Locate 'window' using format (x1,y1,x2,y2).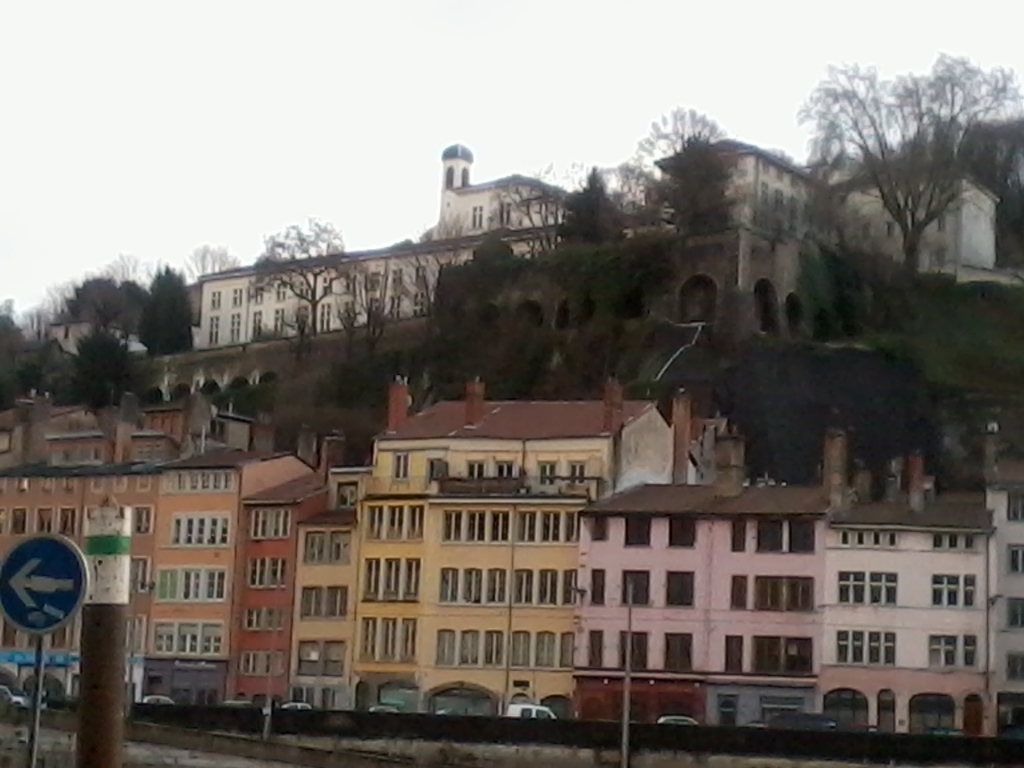
(148,618,226,659).
